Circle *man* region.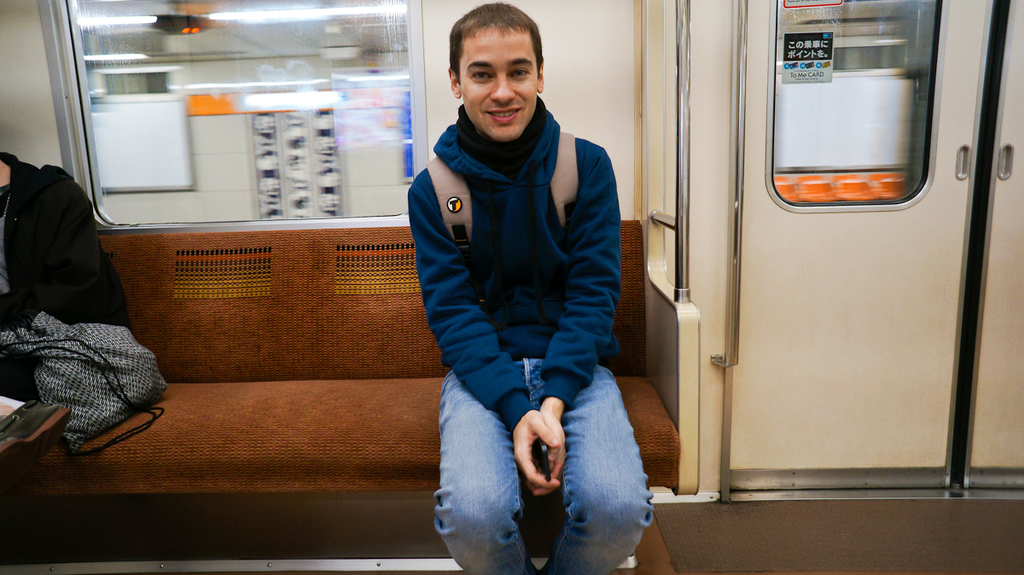
Region: bbox=(403, 0, 658, 574).
